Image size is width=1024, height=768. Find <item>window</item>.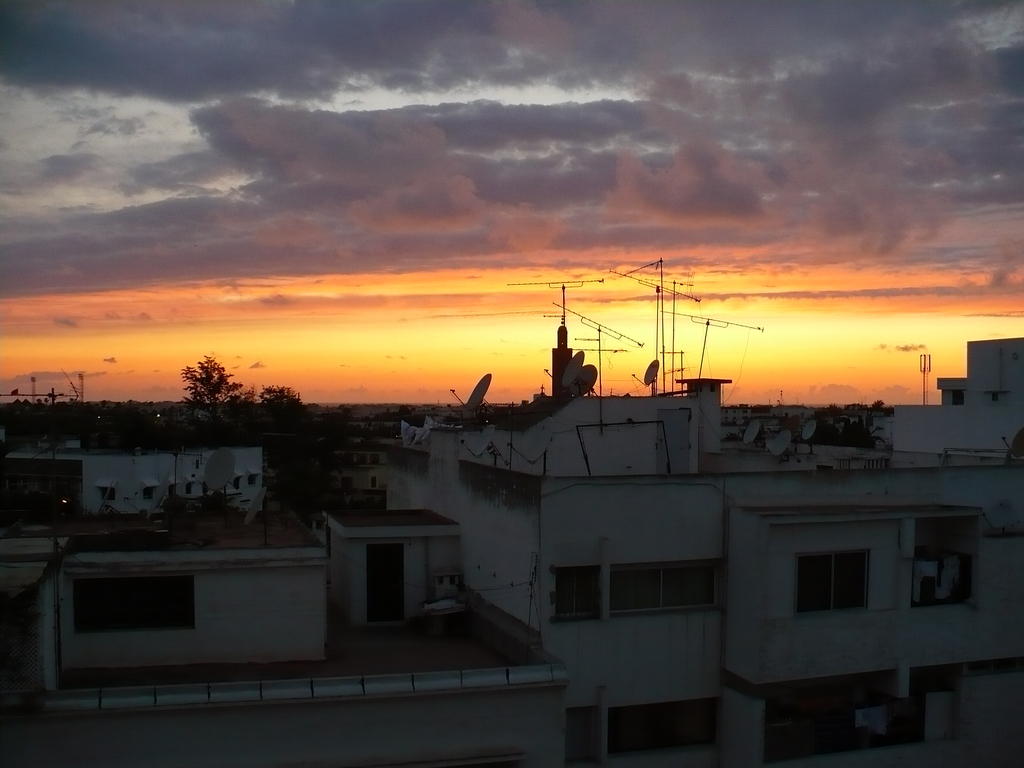
[x1=74, y1=579, x2=190, y2=631].
